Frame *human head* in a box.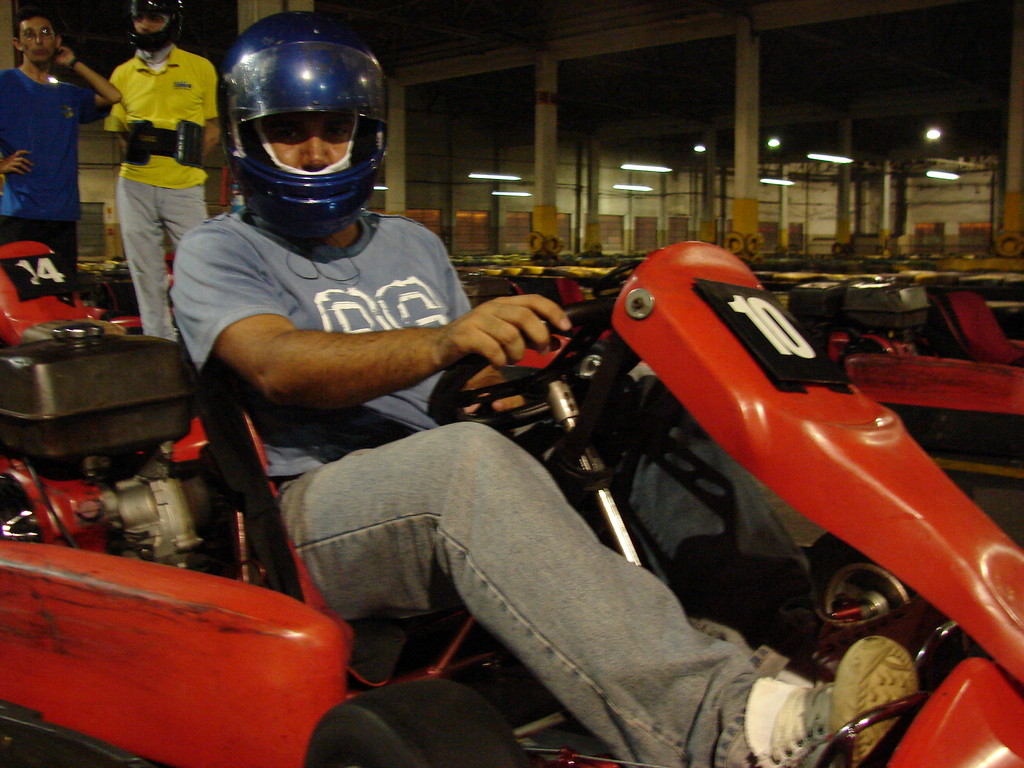
region(223, 13, 390, 243).
